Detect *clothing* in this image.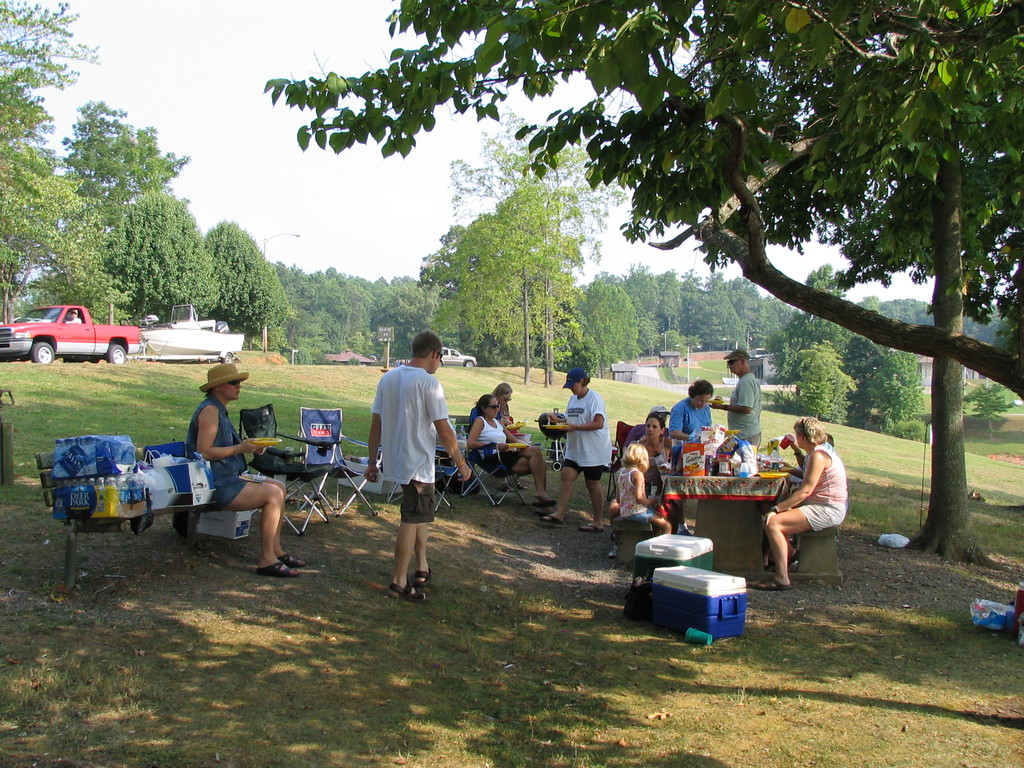
Detection: (726,373,758,444).
